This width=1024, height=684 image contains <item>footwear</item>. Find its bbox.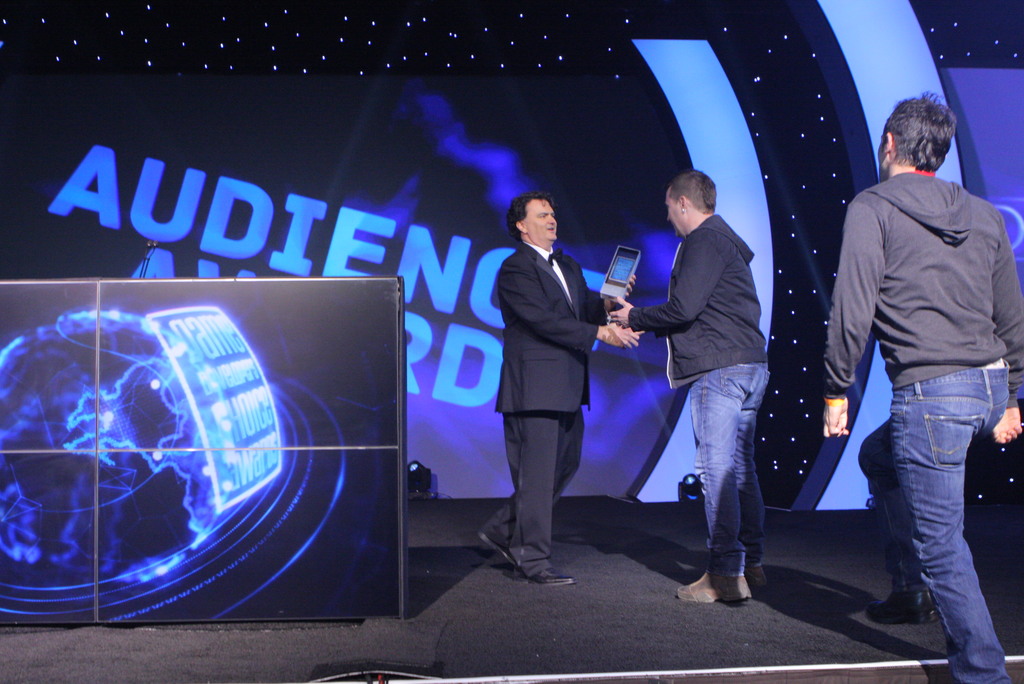
box(746, 562, 769, 589).
